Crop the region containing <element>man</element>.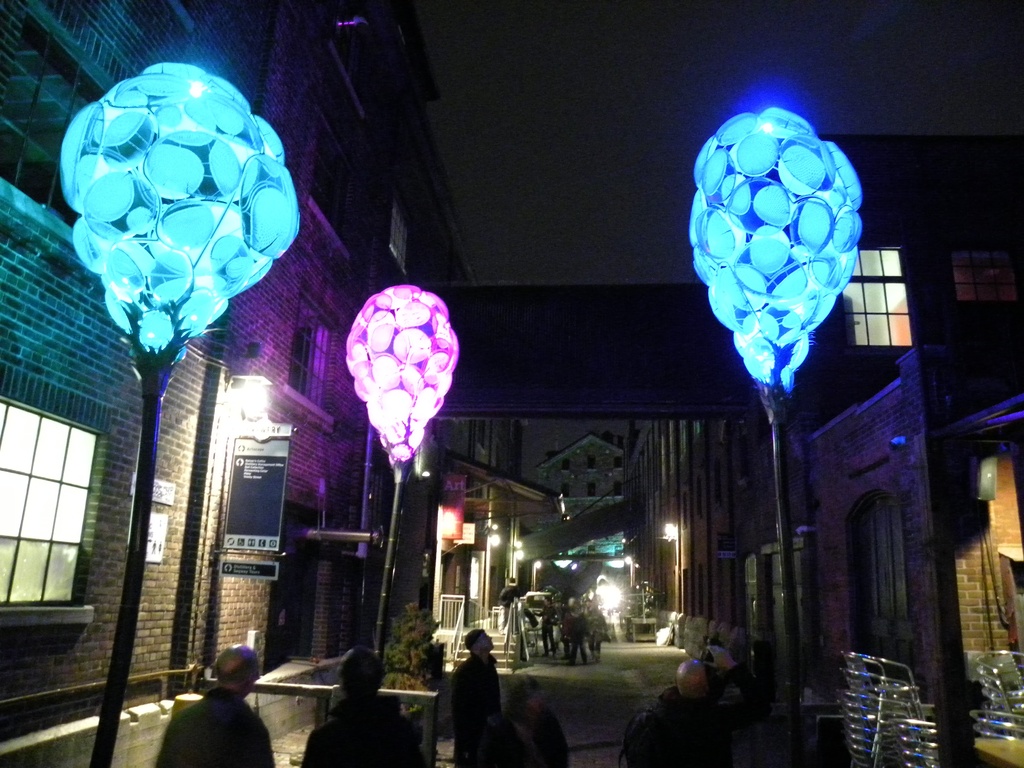
Crop region: {"x1": 459, "y1": 630, "x2": 501, "y2": 767}.
